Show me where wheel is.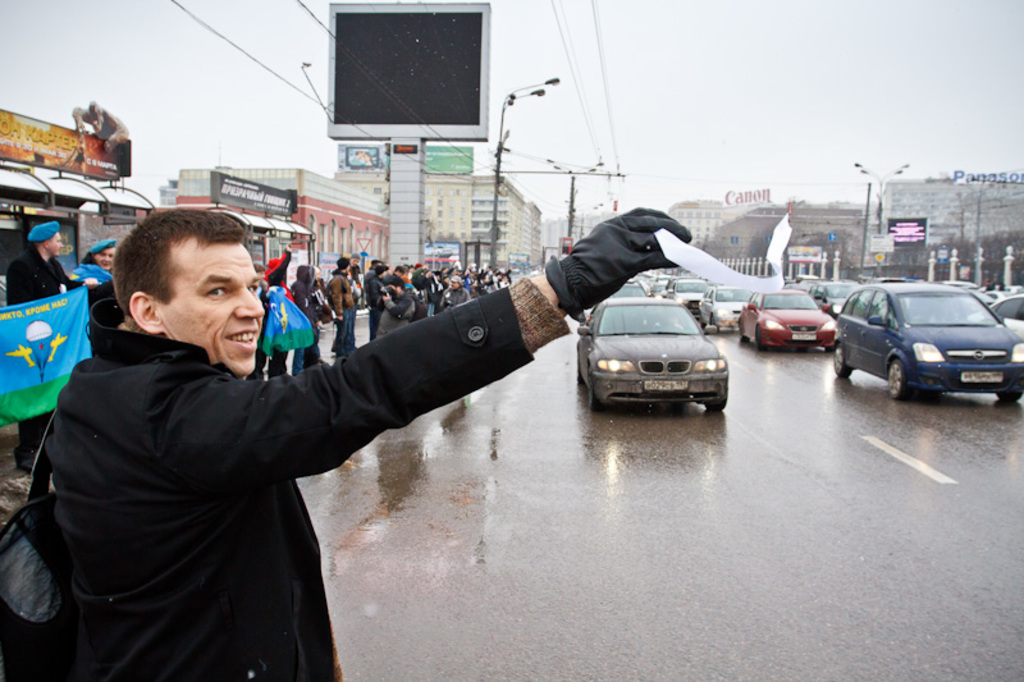
wheel is at [585, 383, 605, 412].
